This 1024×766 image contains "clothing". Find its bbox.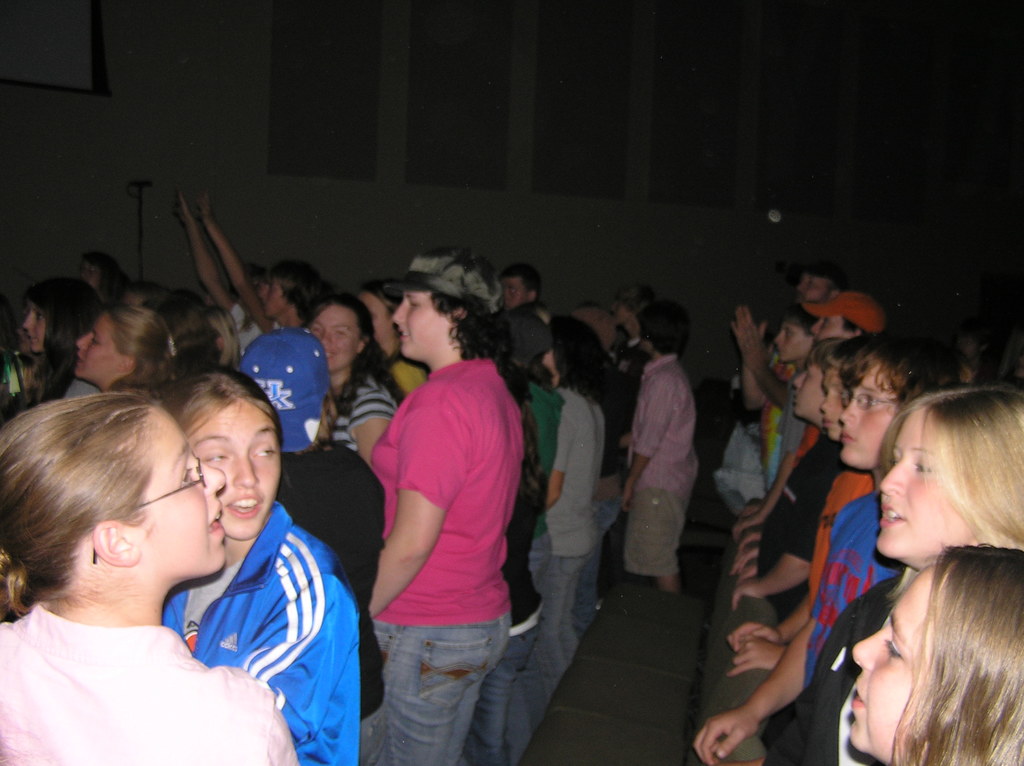
detection(60, 378, 108, 399).
